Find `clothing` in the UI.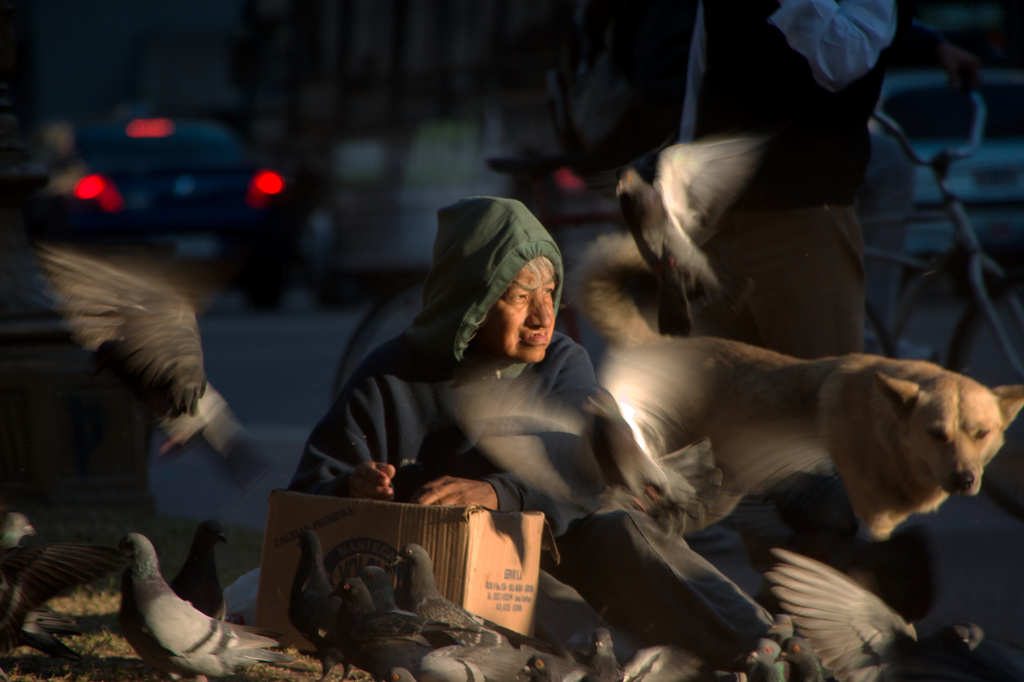
UI element at (303,304,692,681).
